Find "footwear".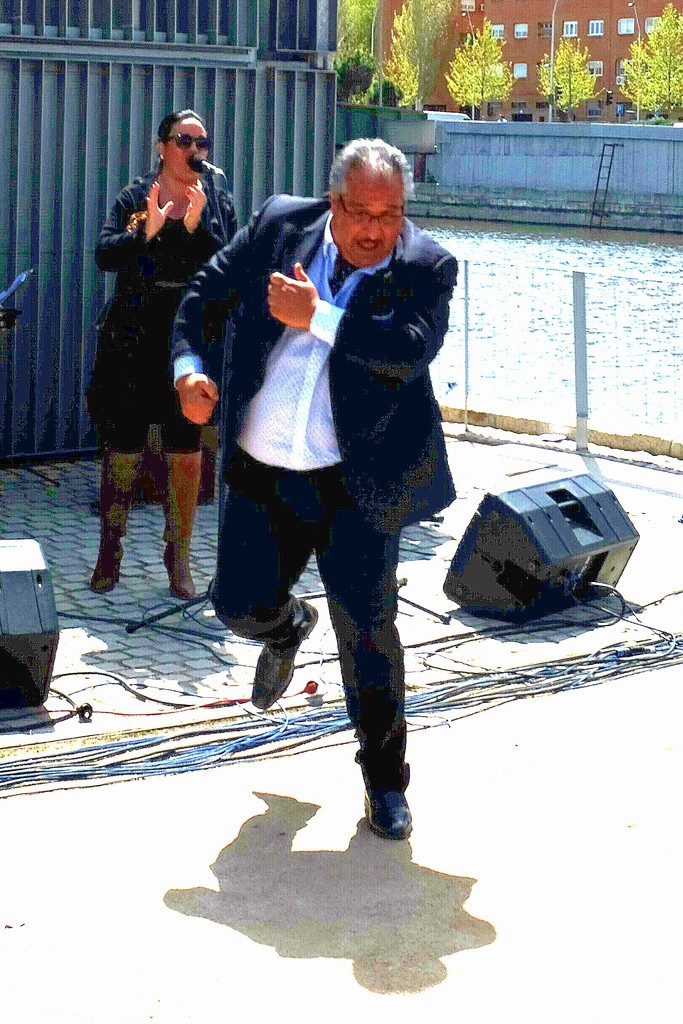
[340, 798, 433, 855].
